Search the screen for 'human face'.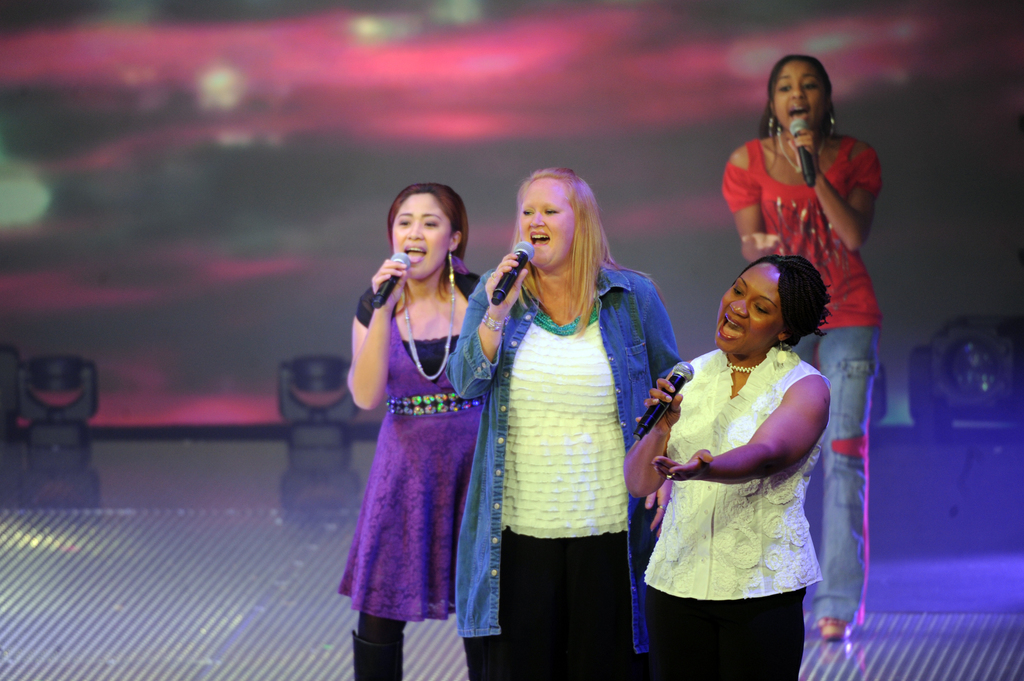
Found at x1=519 y1=177 x2=577 y2=266.
